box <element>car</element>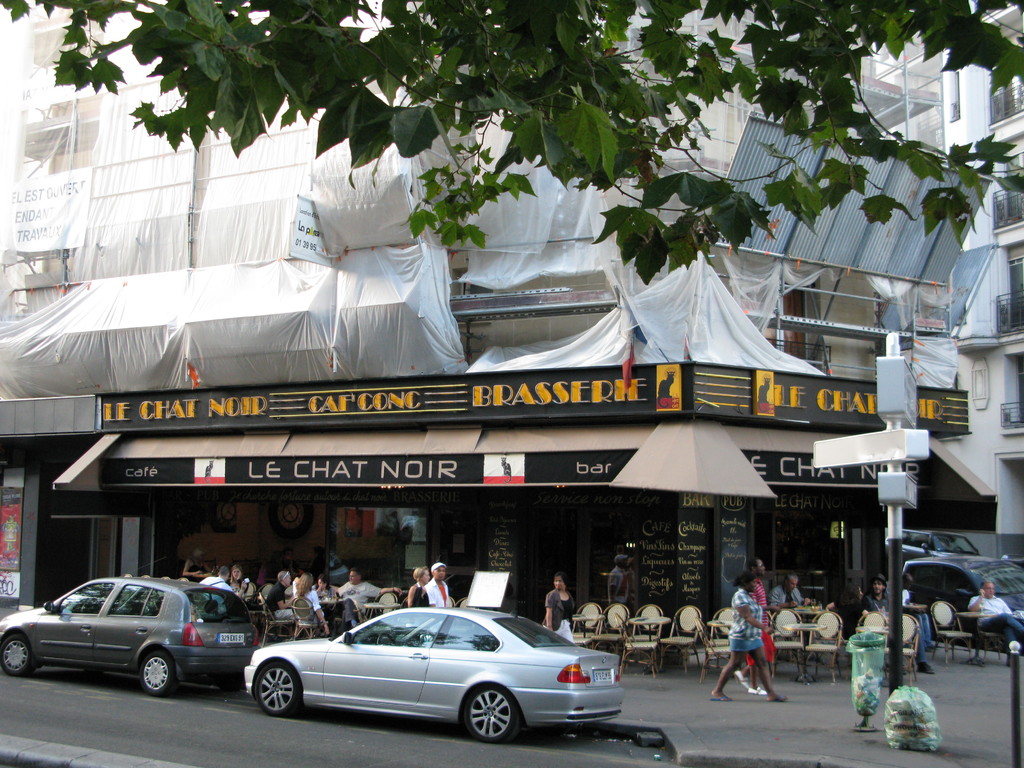
(0, 575, 264, 696)
